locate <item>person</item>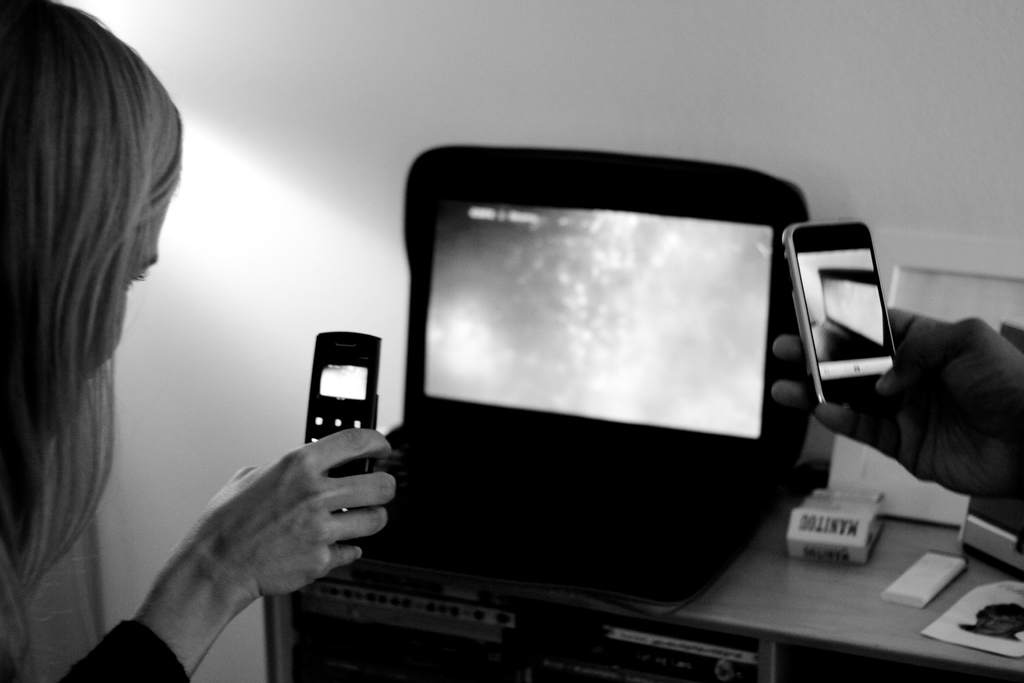
{"x1": 771, "y1": 304, "x2": 1023, "y2": 500}
